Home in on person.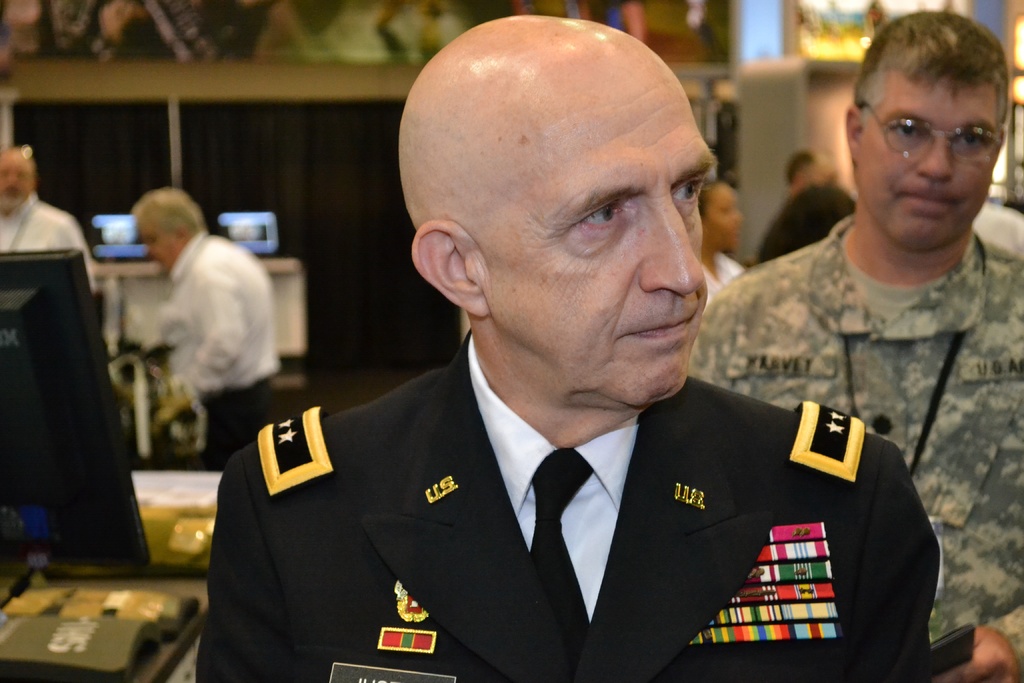
Homed in at x1=119 y1=180 x2=269 y2=470.
